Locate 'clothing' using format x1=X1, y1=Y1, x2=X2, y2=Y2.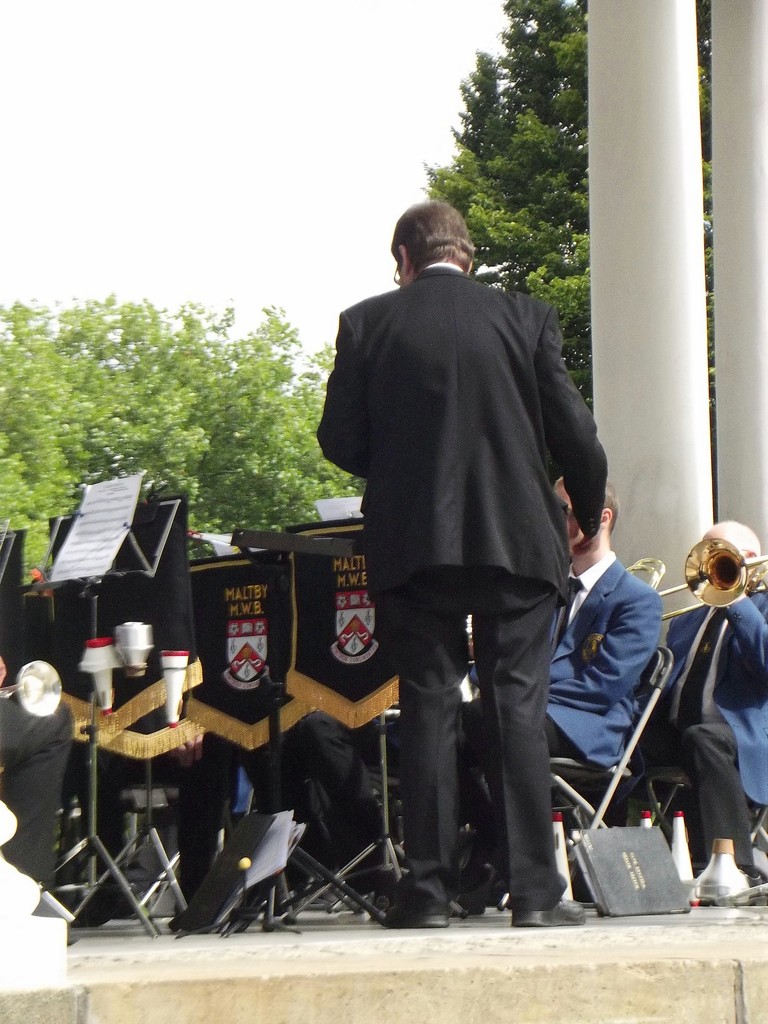
x1=652, y1=591, x2=767, y2=869.
